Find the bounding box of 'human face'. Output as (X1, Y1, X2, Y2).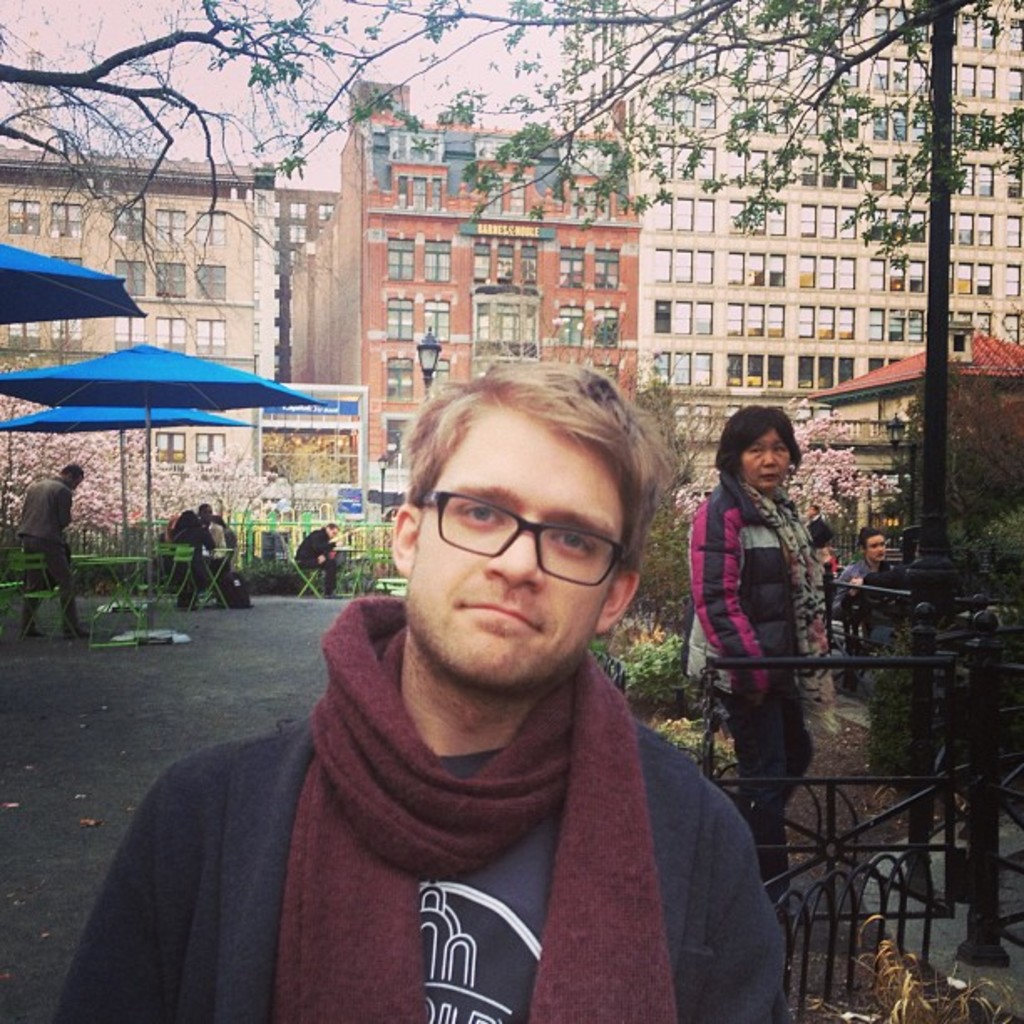
(740, 427, 791, 492).
